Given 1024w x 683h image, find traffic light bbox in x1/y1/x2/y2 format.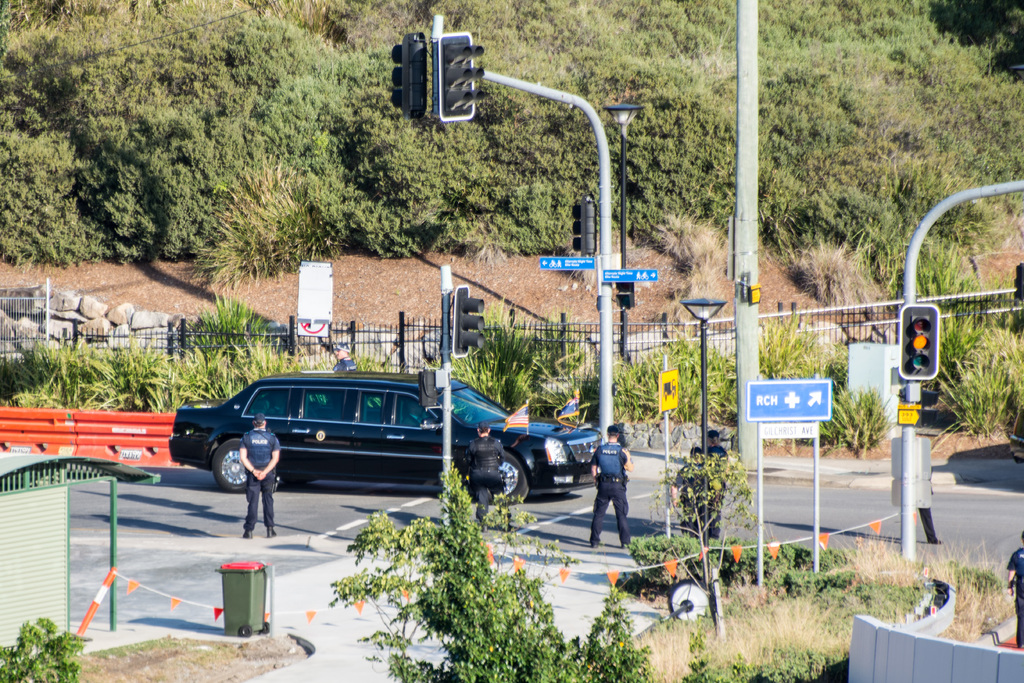
417/367/434/409.
